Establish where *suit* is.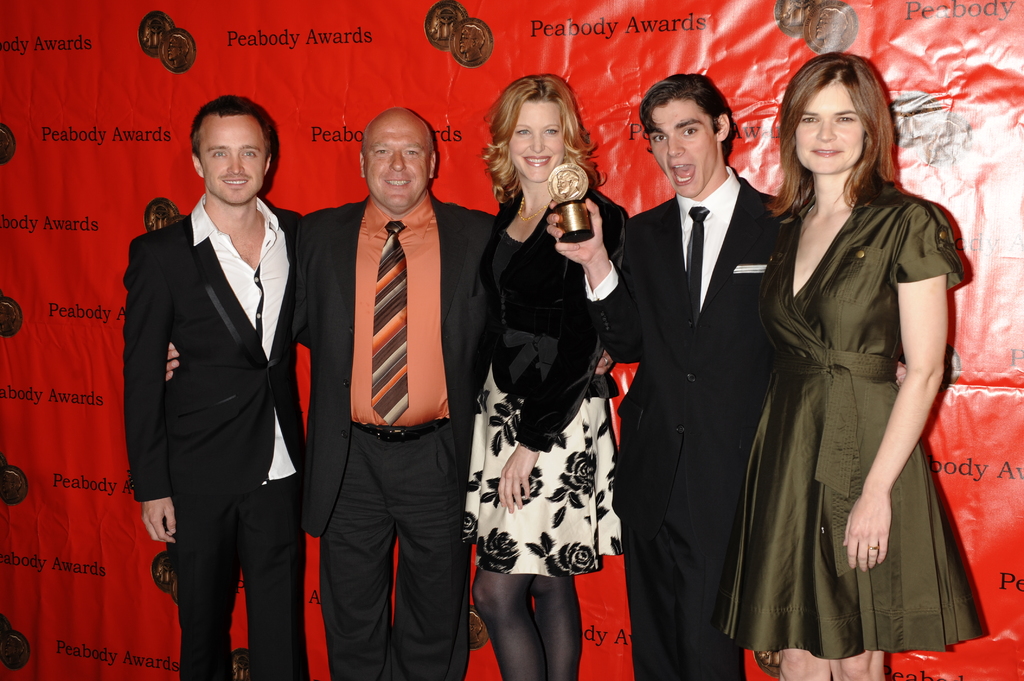
Established at <bbox>579, 167, 791, 680</bbox>.
